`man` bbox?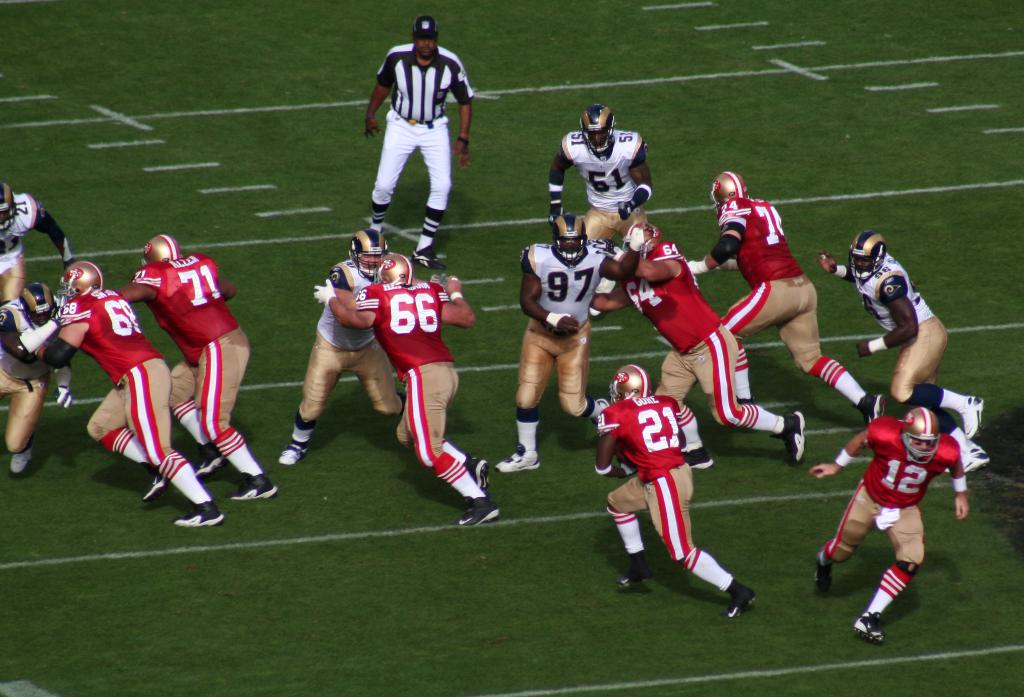
{"left": 279, "top": 228, "right": 406, "bottom": 468}
